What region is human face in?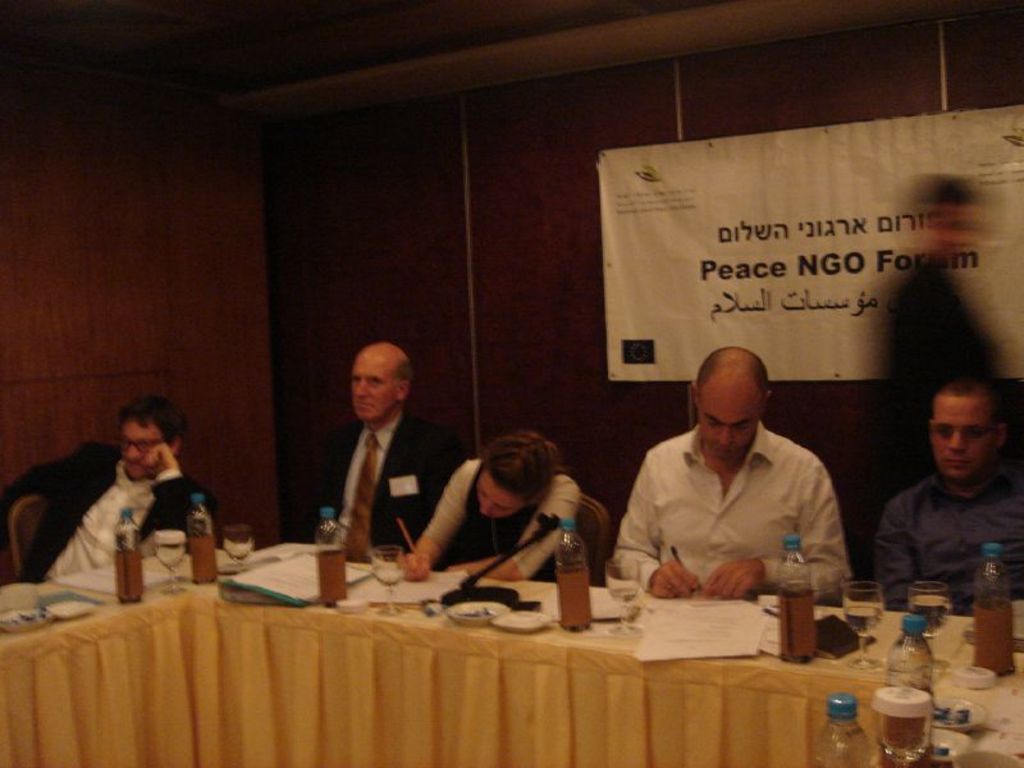
select_region(474, 463, 524, 518).
